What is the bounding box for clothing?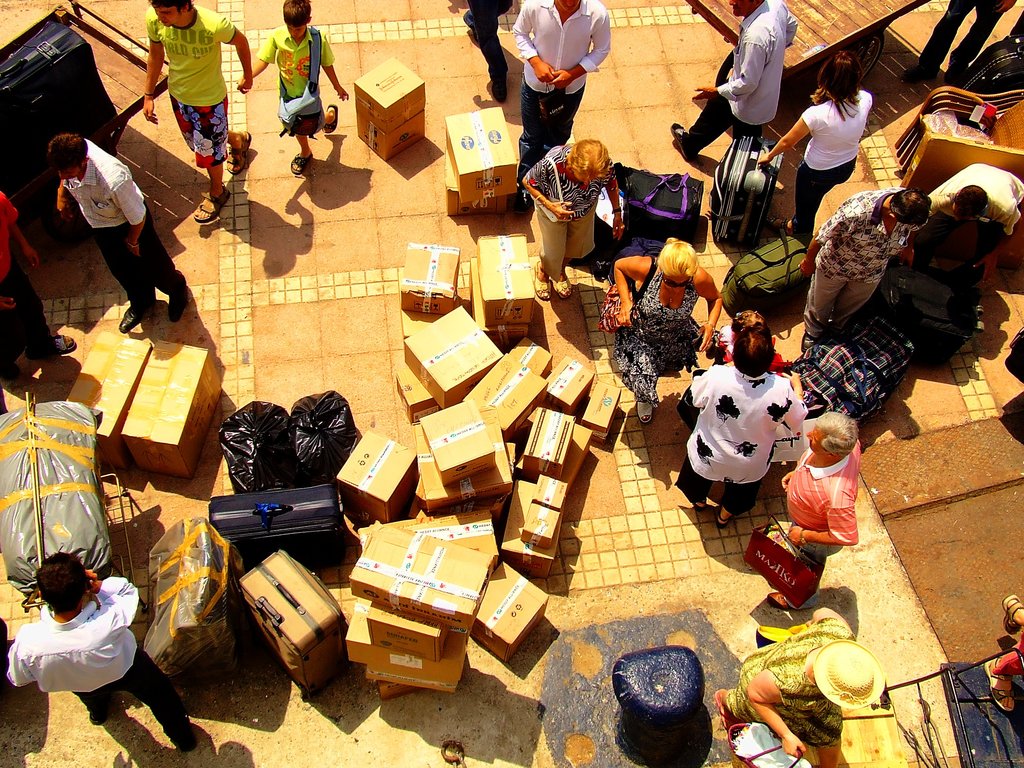
bbox=(264, 35, 330, 92).
